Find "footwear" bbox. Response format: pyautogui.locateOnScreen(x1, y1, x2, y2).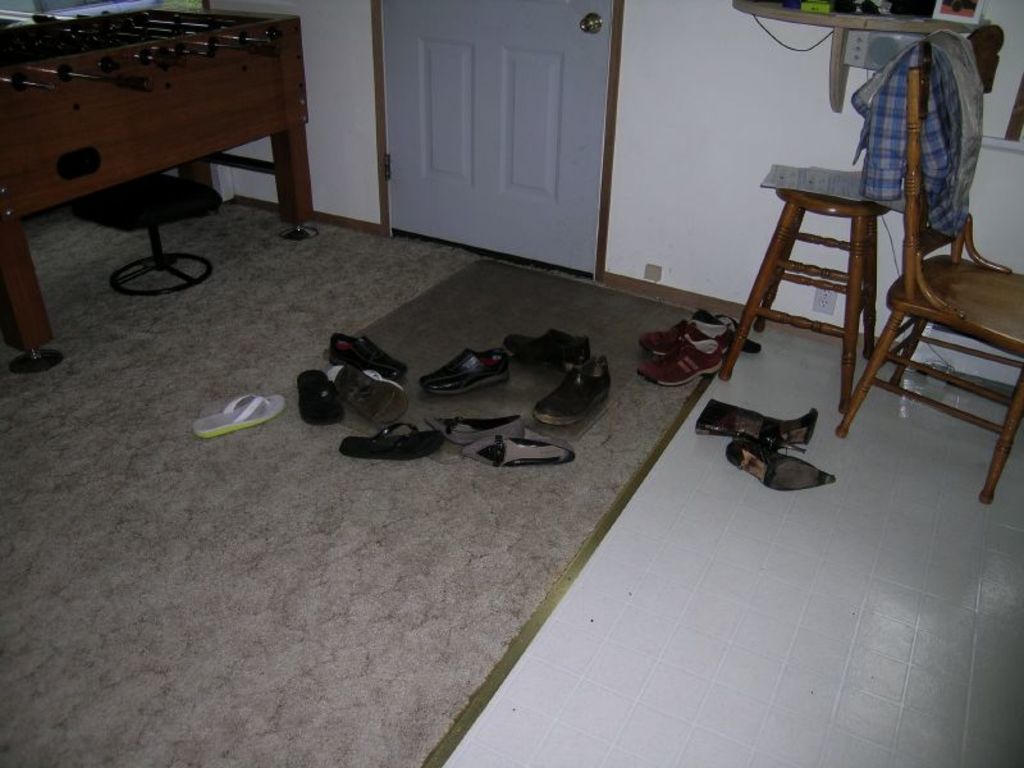
pyautogui.locateOnScreen(690, 306, 763, 355).
